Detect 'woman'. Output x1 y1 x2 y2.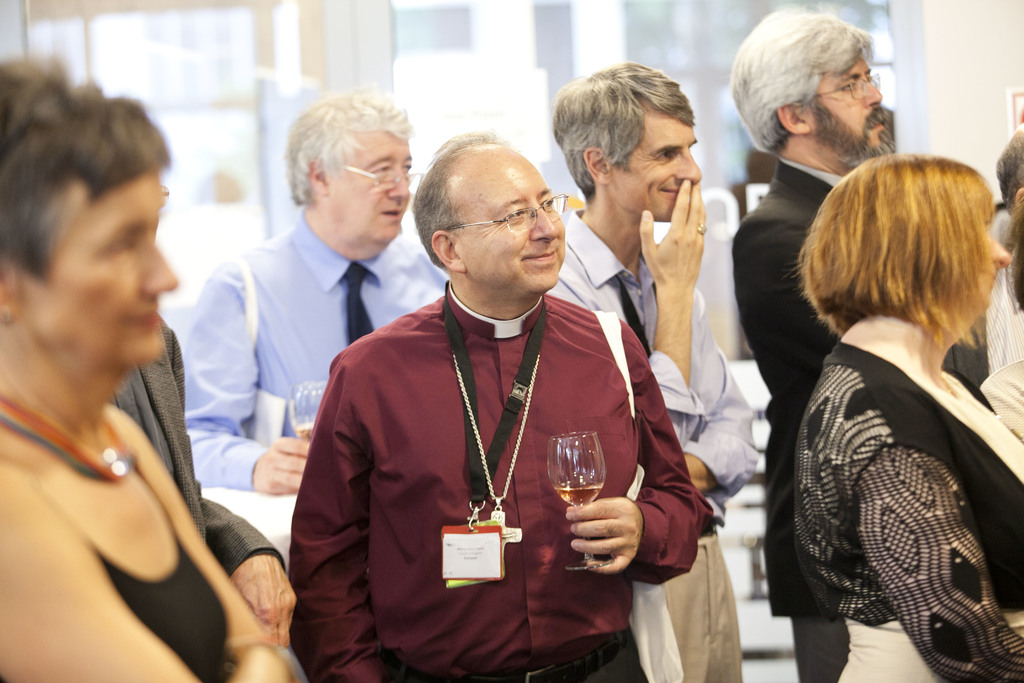
753 117 1023 682.
